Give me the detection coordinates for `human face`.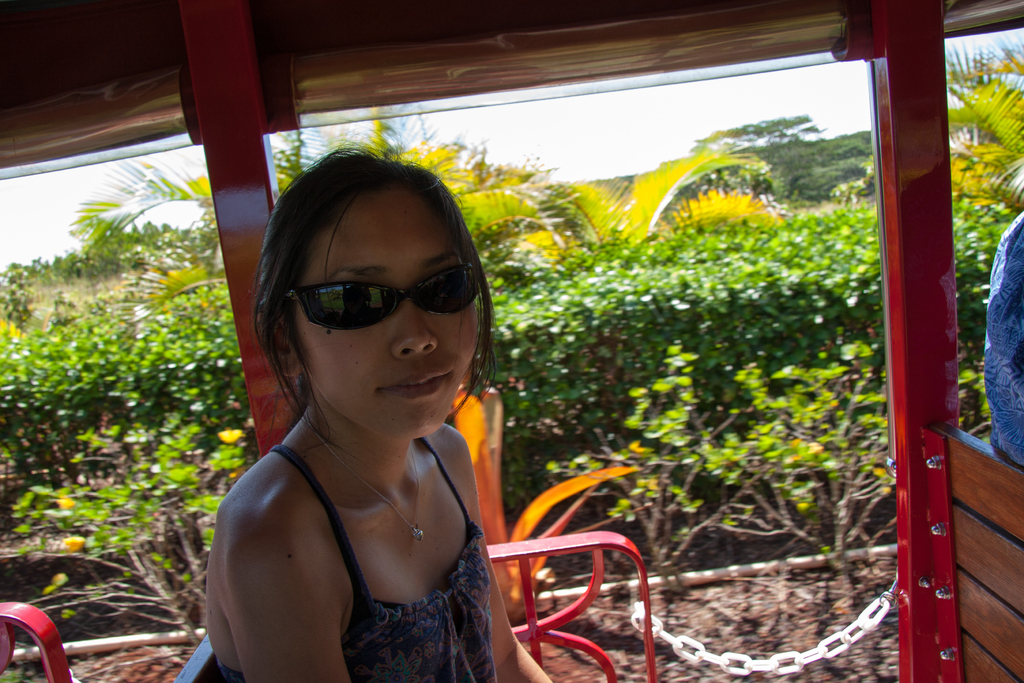
[x1=295, y1=188, x2=477, y2=440].
